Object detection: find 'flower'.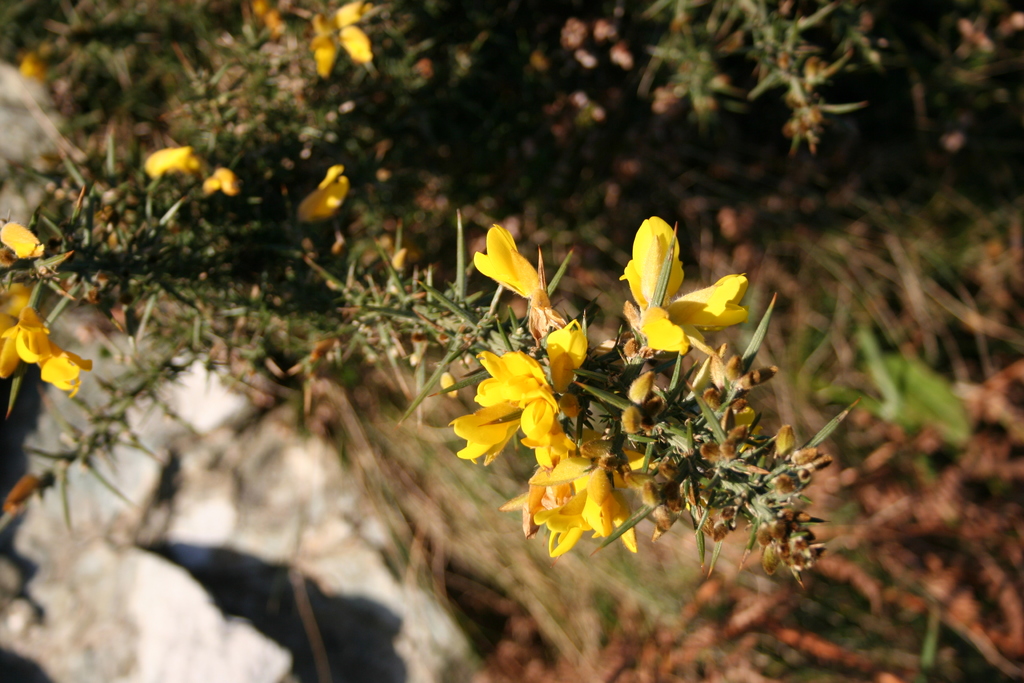
left=470, top=226, right=536, bottom=305.
